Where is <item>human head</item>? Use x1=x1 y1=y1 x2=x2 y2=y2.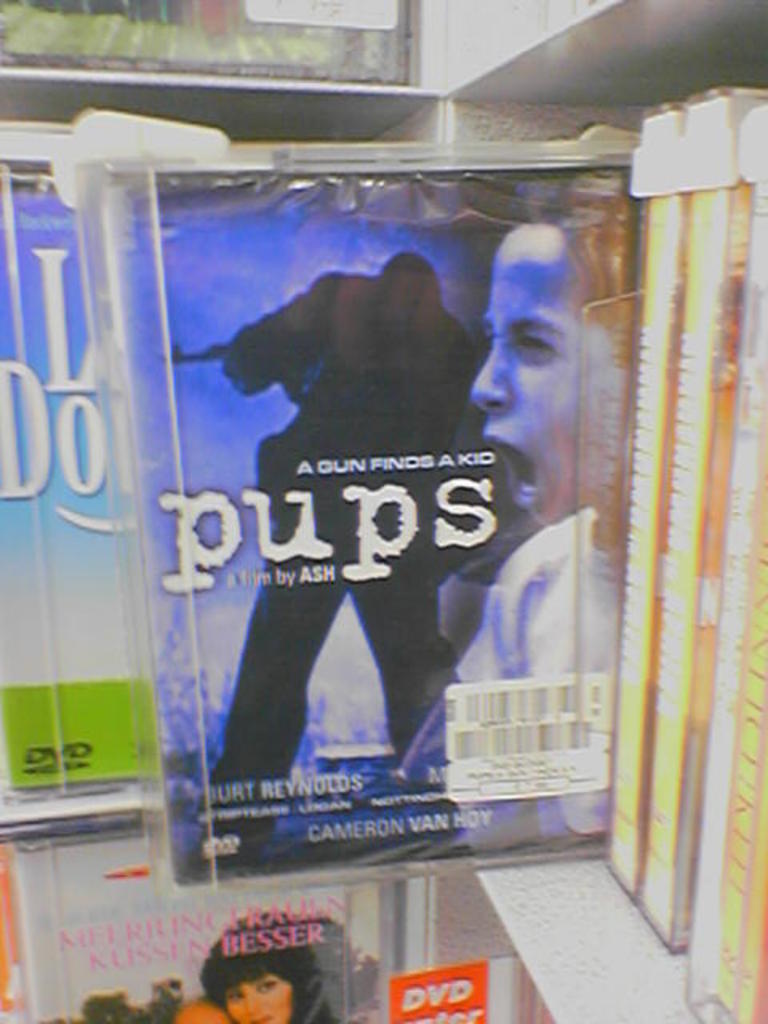
x1=194 y1=912 x2=341 y2=1022.
